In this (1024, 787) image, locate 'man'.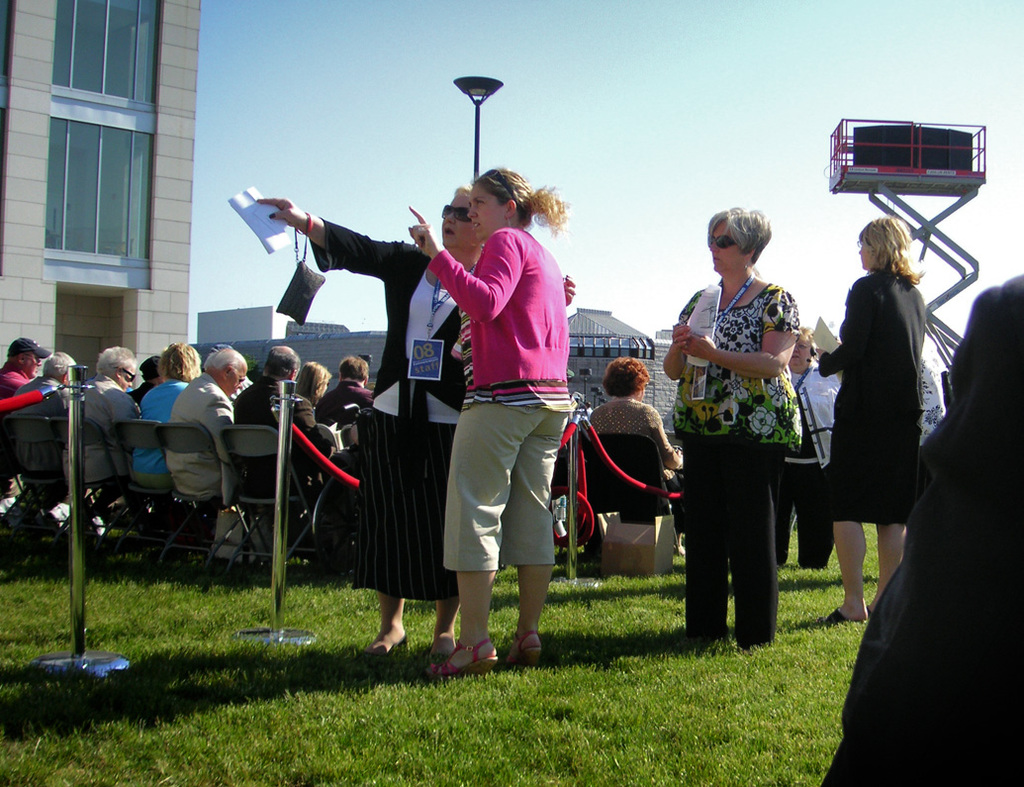
Bounding box: 762,319,861,586.
